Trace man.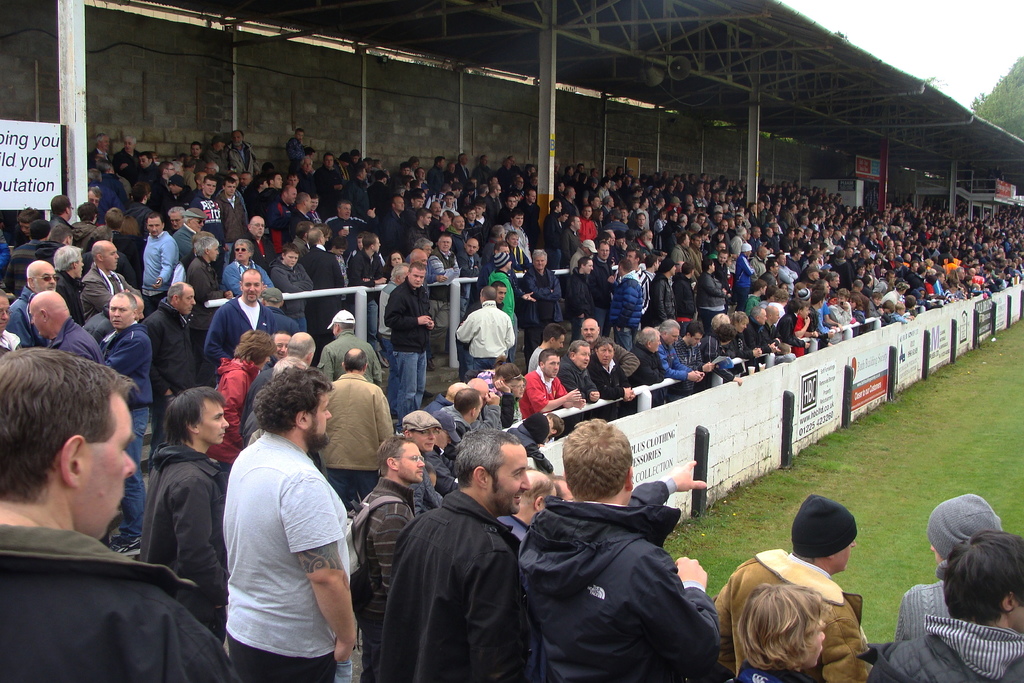
Traced to 731 581 828 682.
